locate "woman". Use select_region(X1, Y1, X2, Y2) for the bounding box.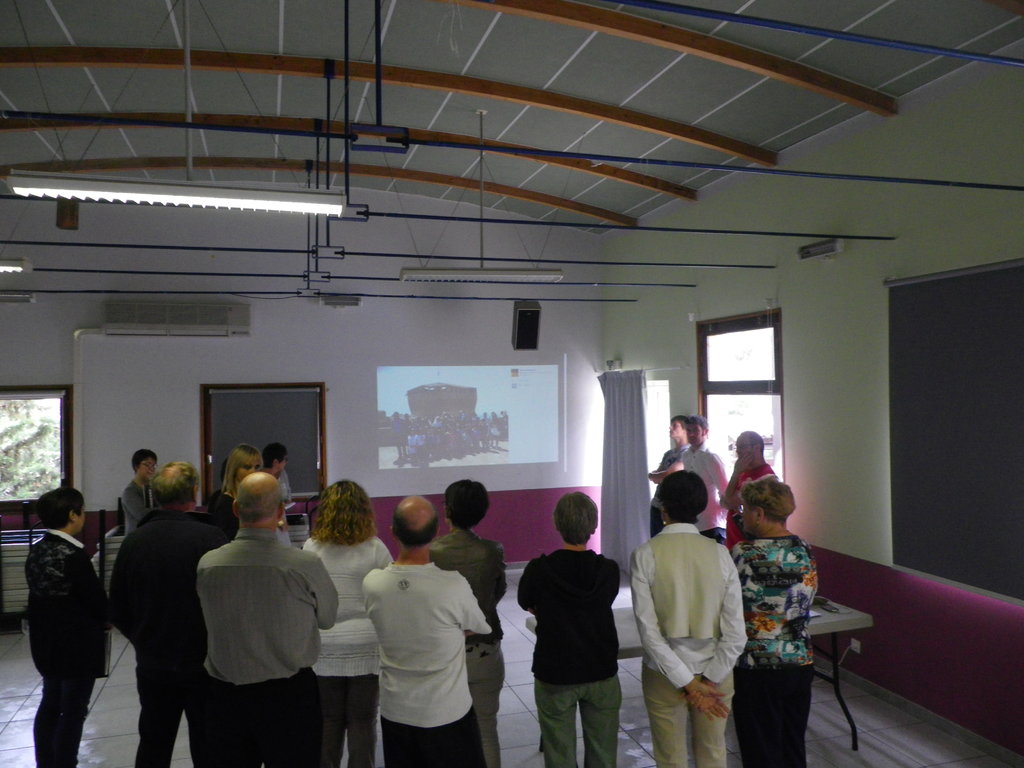
select_region(301, 479, 396, 767).
